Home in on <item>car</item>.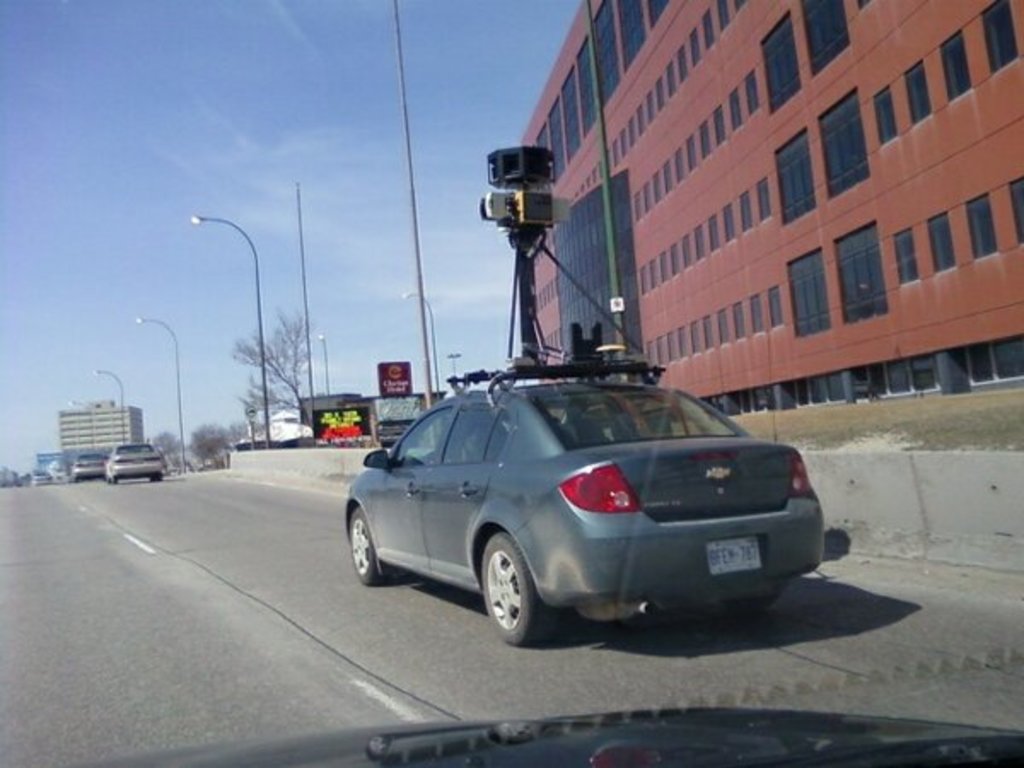
Homed in at select_region(67, 454, 104, 485).
